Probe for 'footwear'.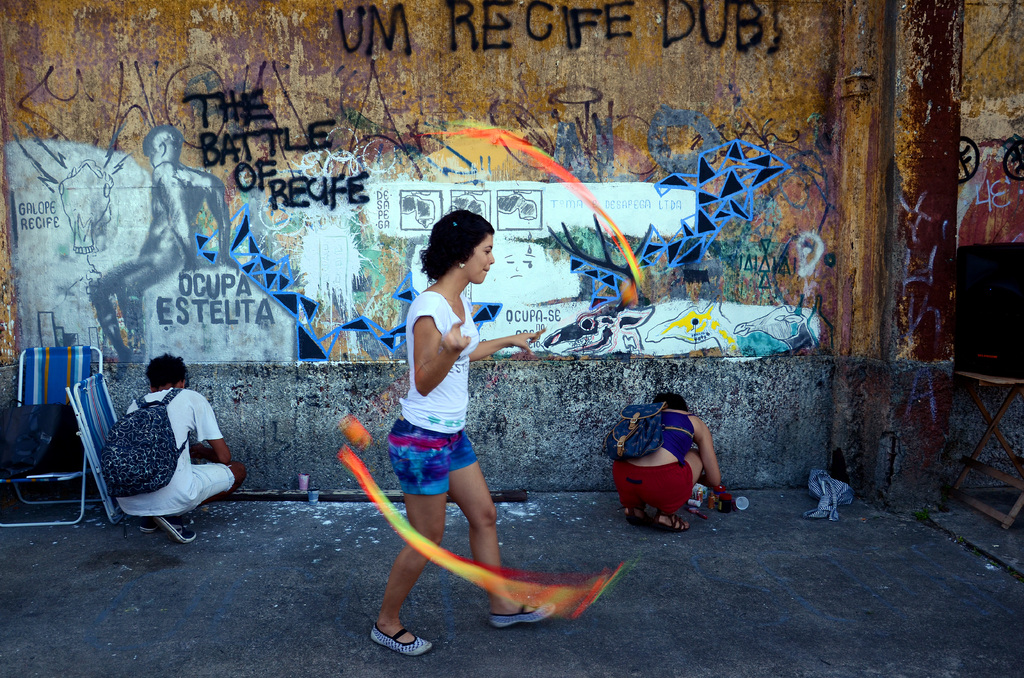
Probe result: locate(138, 520, 152, 530).
